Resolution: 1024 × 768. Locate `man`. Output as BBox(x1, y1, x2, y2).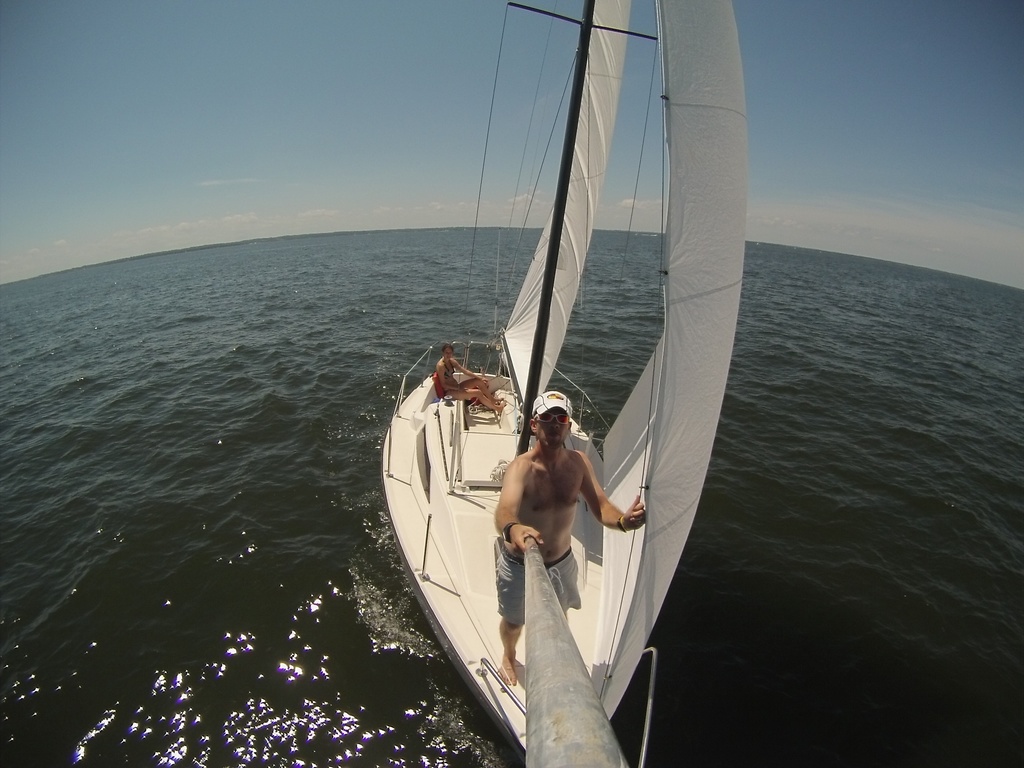
BBox(481, 363, 621, 707).
